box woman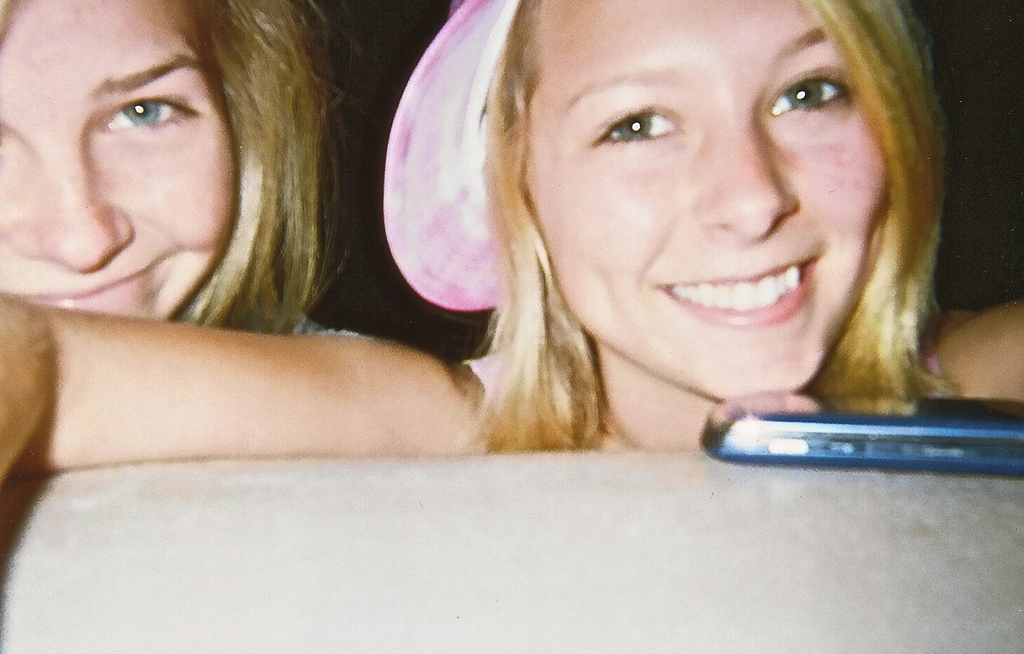
<region>0, 0, 364, 336</region>
